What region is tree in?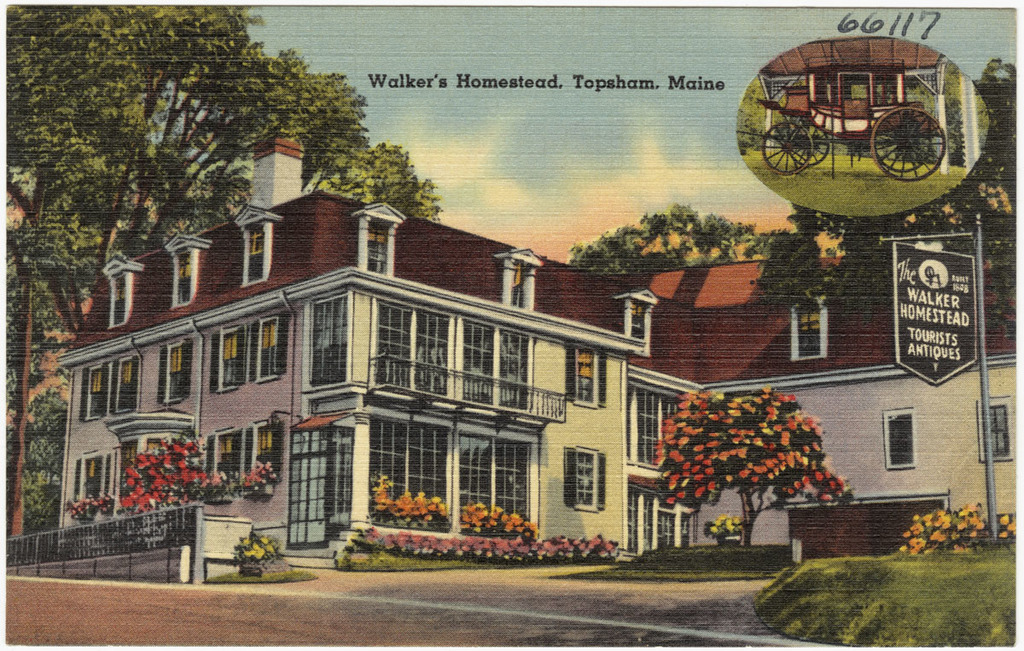
l=9, t=378, r=68, b=570.
